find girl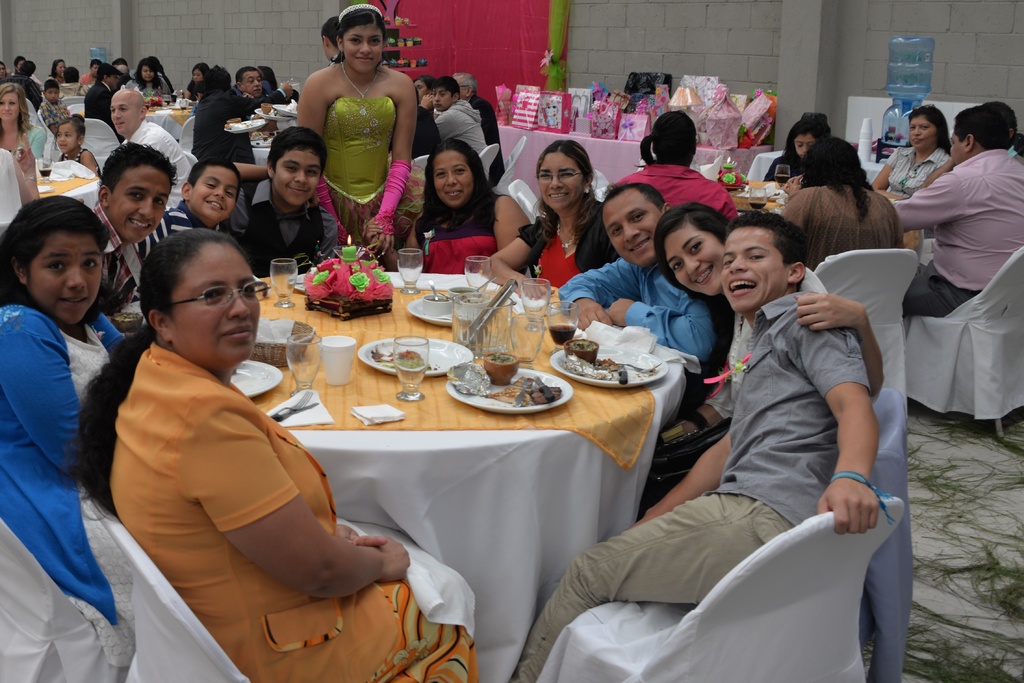
764,108,832,176
